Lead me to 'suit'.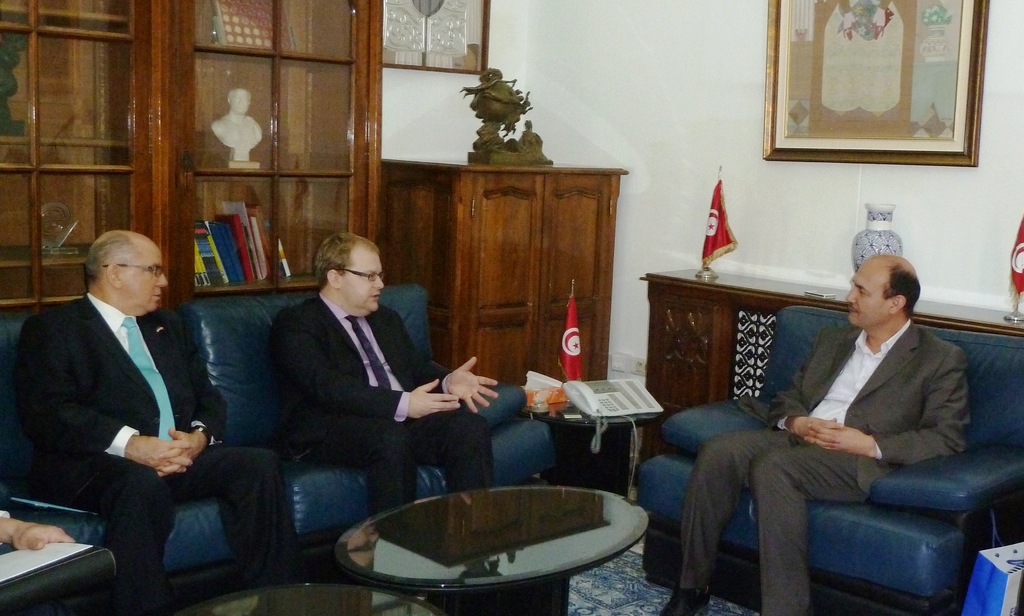
Lead to x1=13 y1=297 x2=300 y2=615.
